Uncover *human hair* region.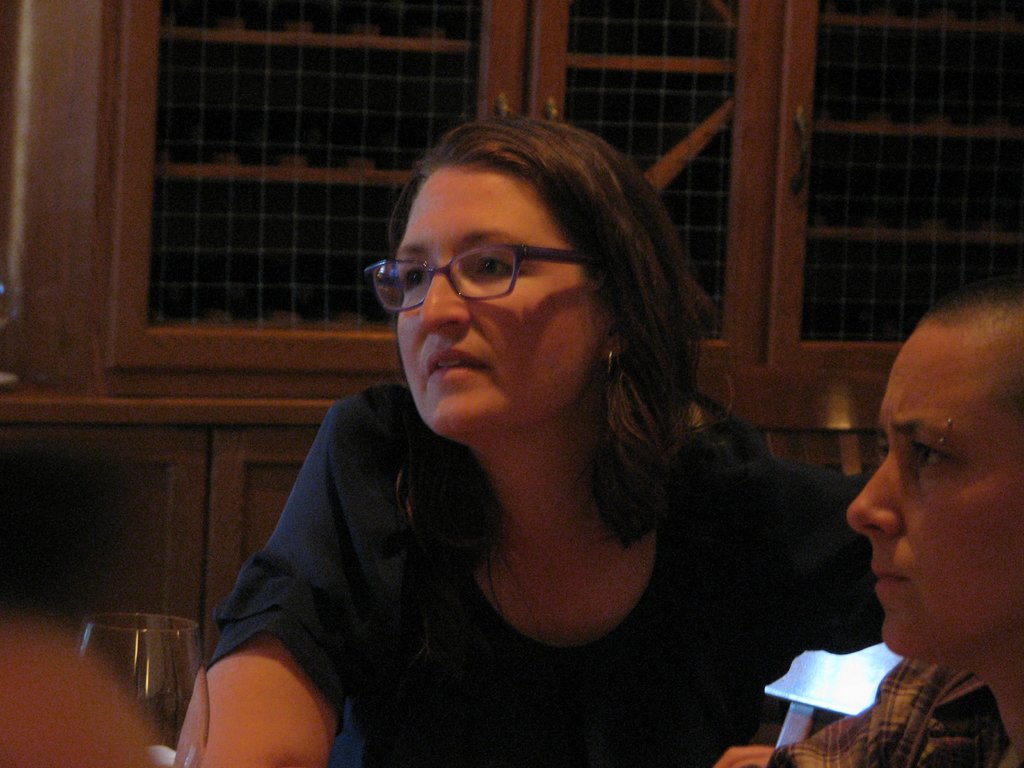
Uncovered: [357,81,698,565].
